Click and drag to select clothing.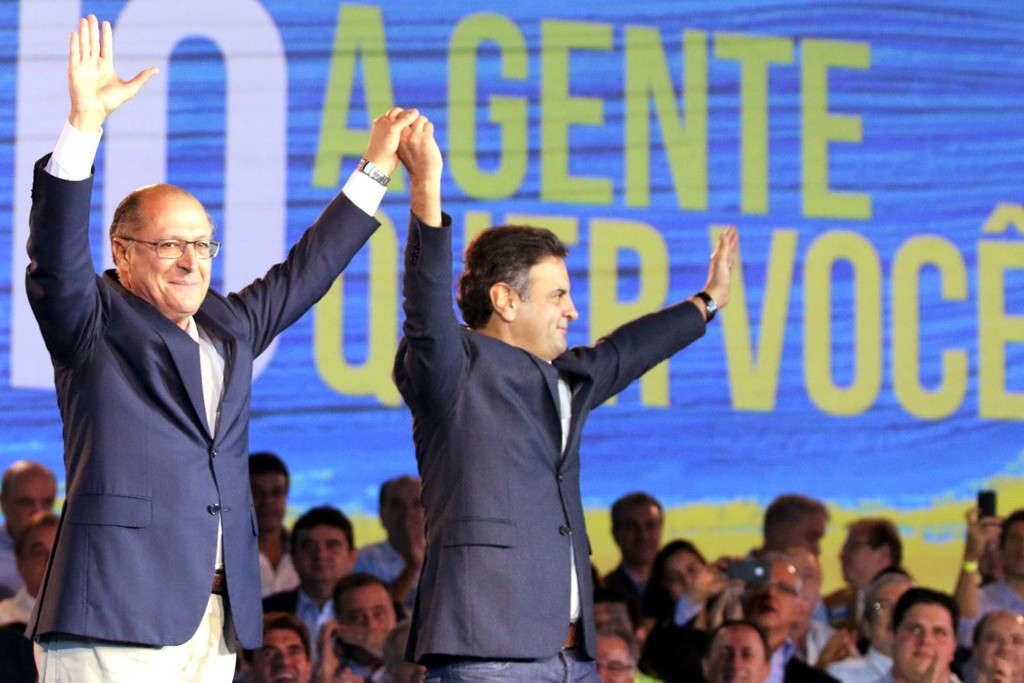
Selection: [x1=401, y1=239, x2=713, y2=676].
